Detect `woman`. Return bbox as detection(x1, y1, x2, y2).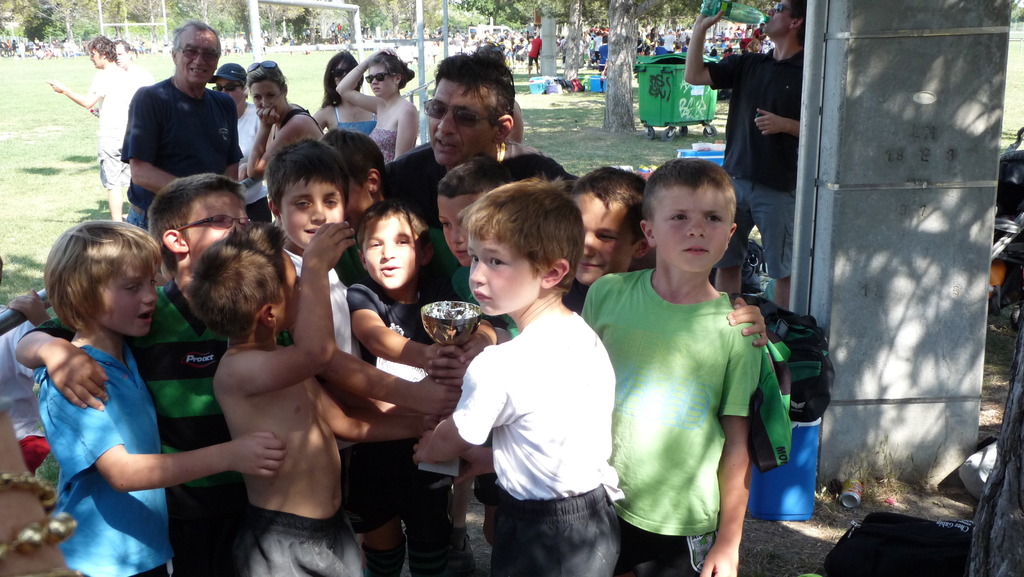
detection(579, 154, 753, 576).
